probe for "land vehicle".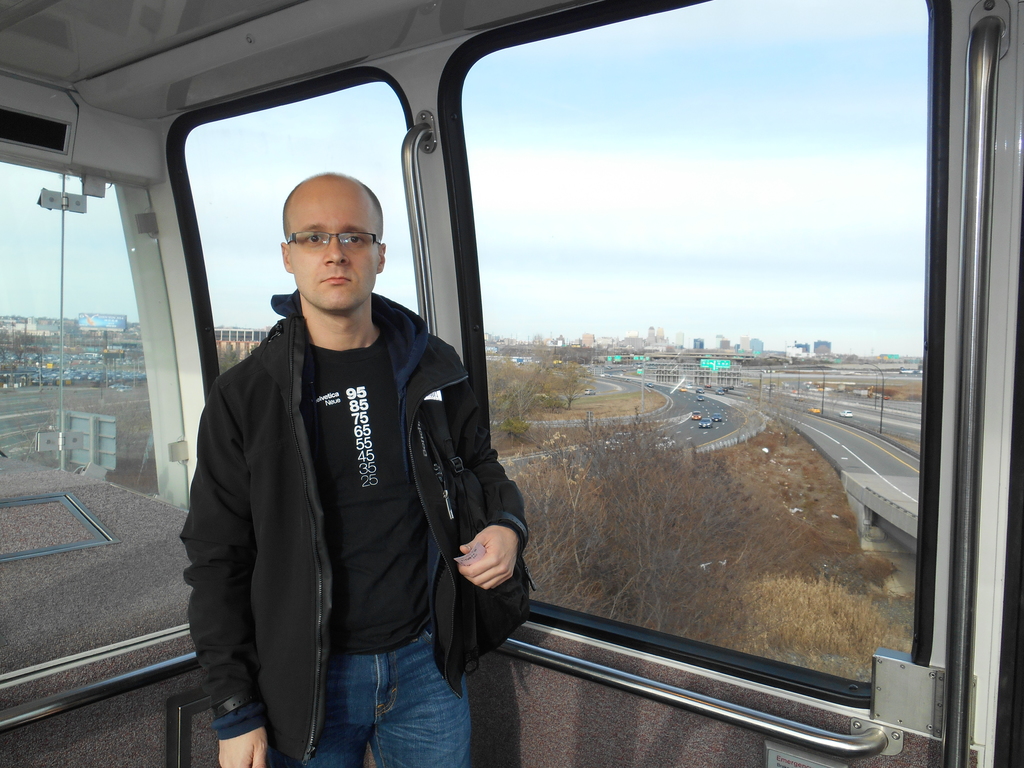
Probe result: 585:367:591:375.
